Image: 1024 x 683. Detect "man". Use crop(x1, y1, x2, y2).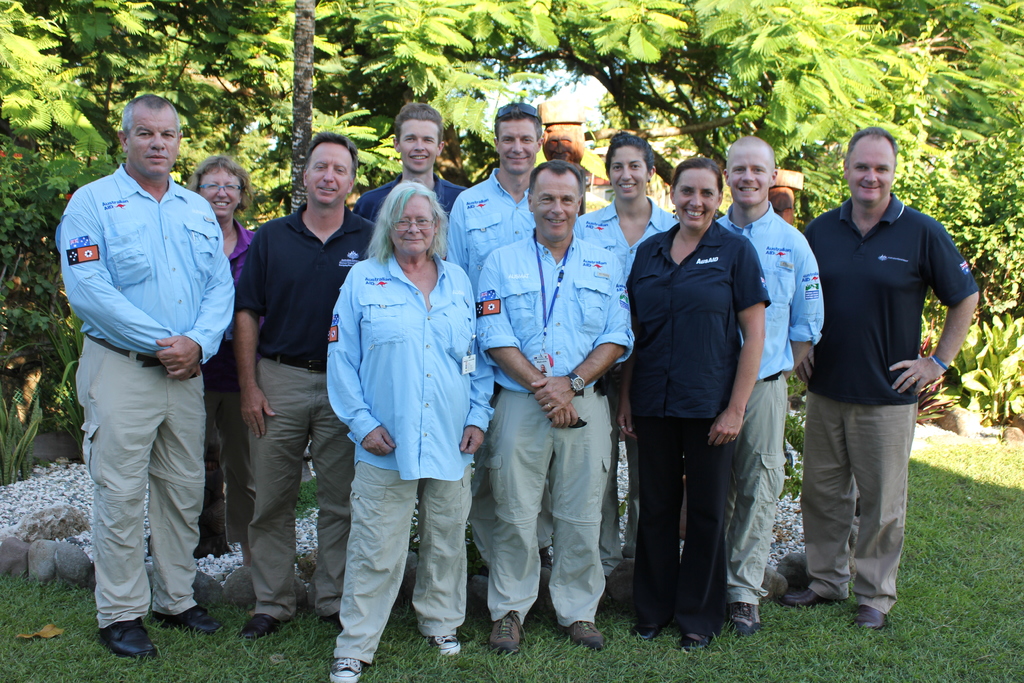
crop(717, 142, 818, 630).
